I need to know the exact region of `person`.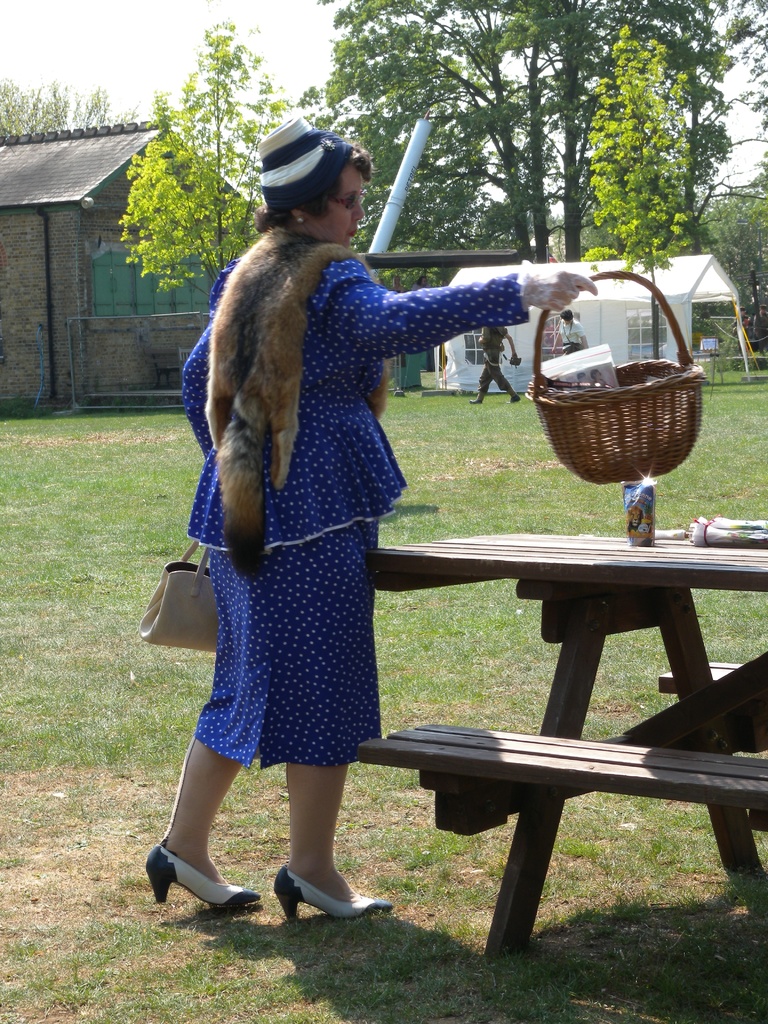
Region: select_region(555, 307, 586, 355).
